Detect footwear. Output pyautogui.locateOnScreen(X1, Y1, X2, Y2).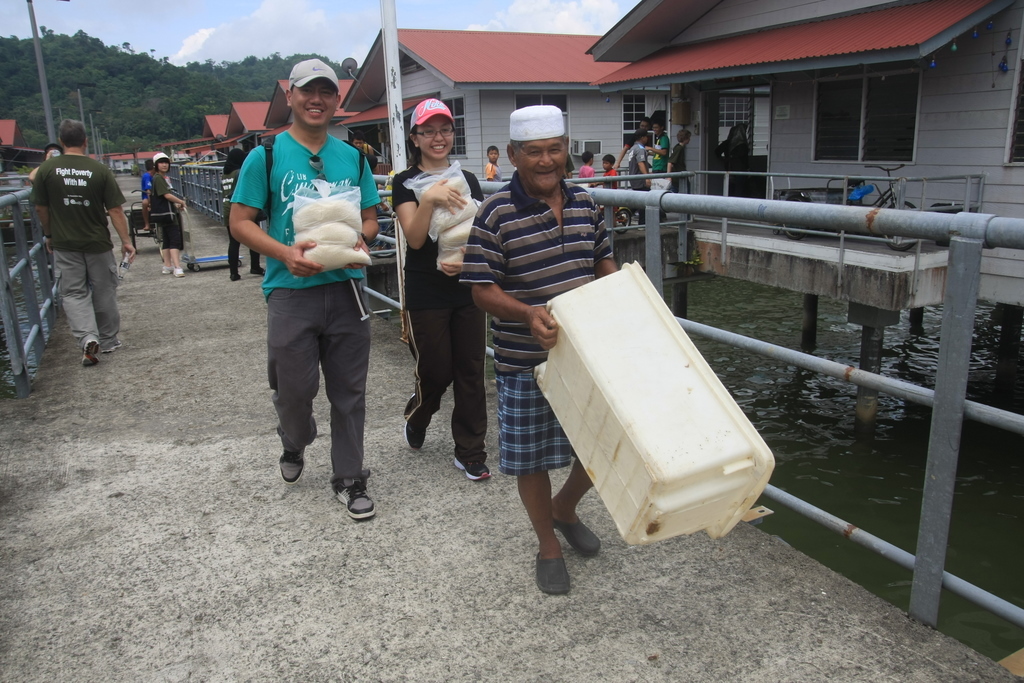
pyautogui.locateOnScreen(453, 455, 491, 479).
